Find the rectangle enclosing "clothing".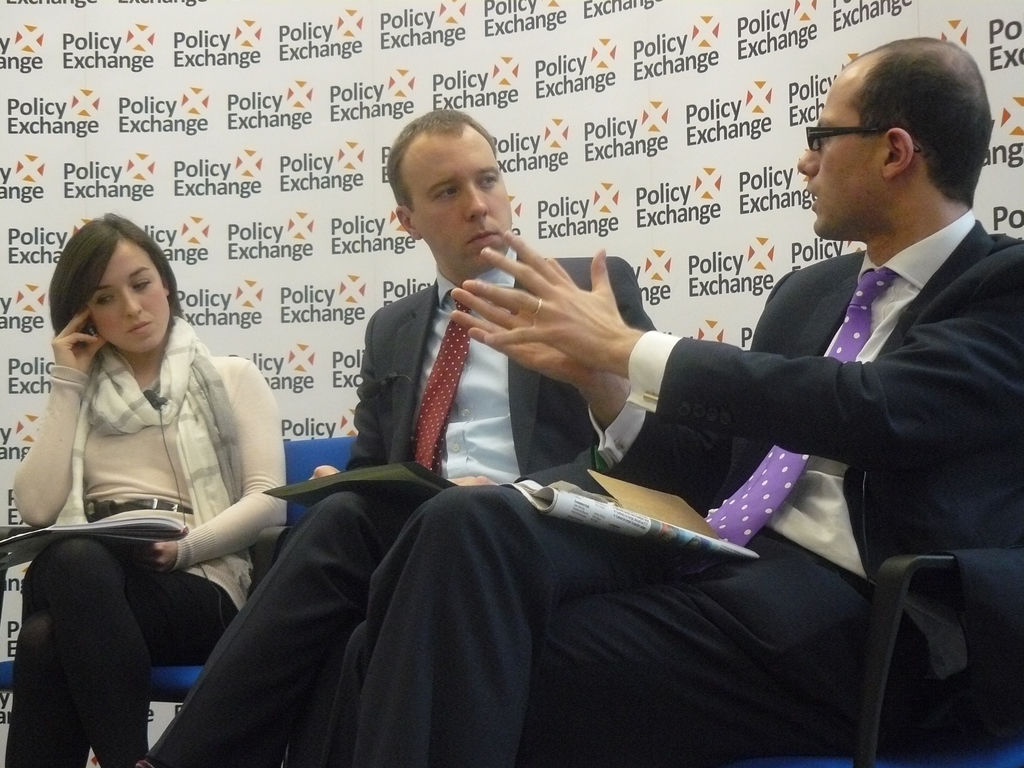
(133,243,657,767).
